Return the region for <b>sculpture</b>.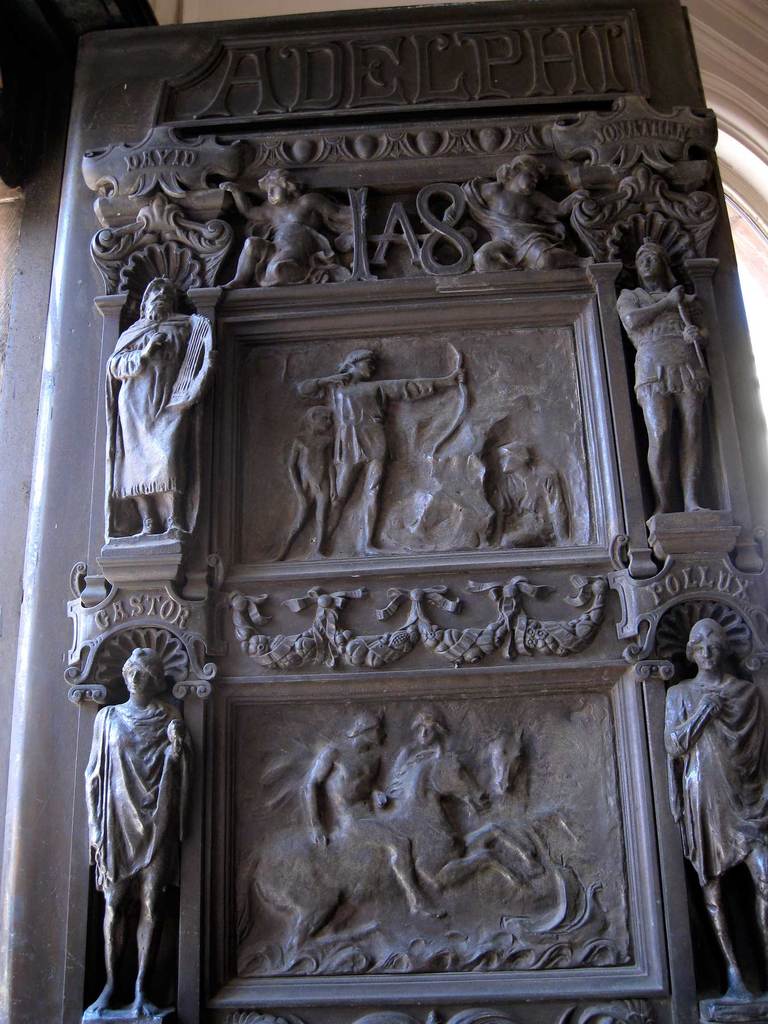
Rect(604, 219, 744, 529).
